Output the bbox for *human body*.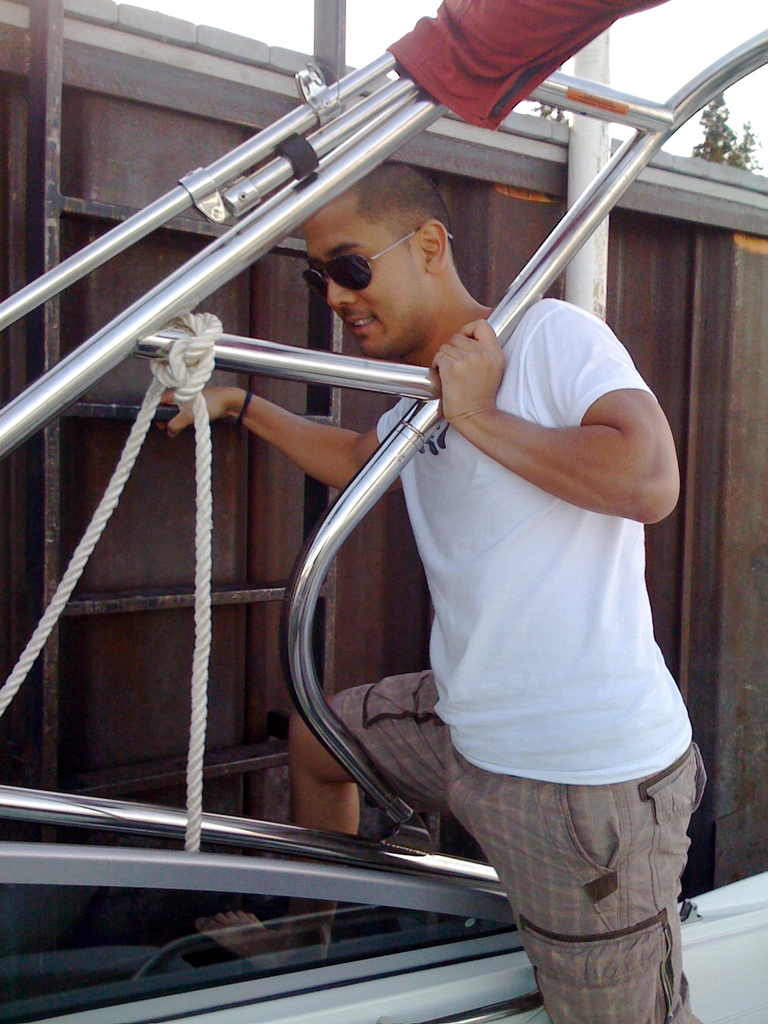
{"x1": 97, "y1": 49, "x2": 704, "y2": 953}.
